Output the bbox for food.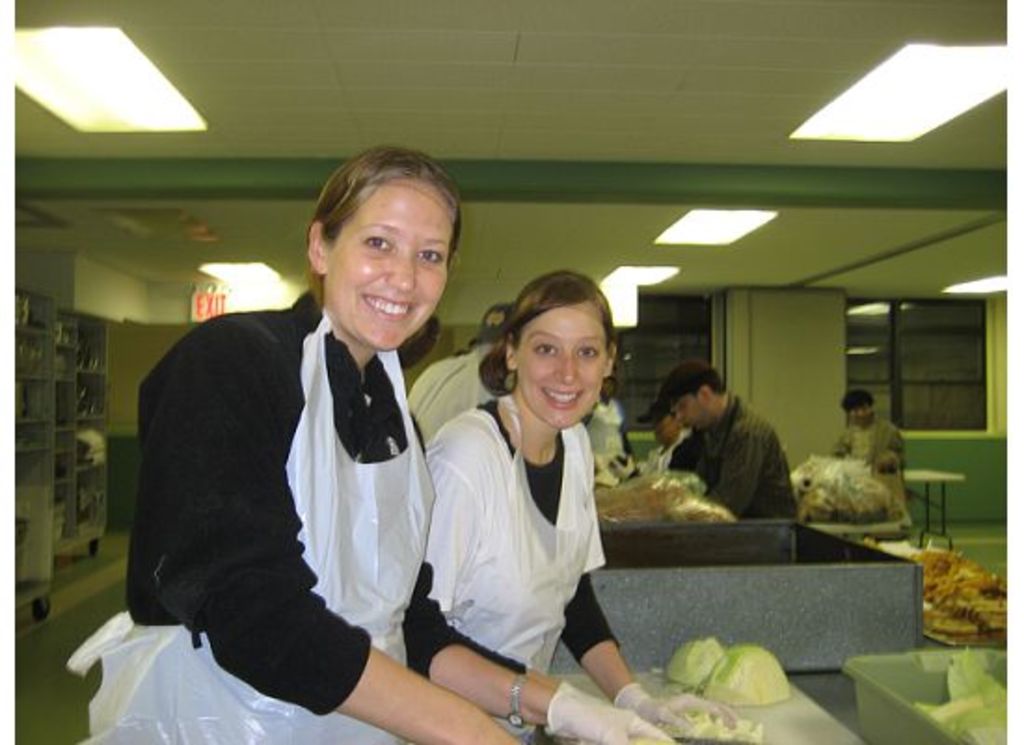
<bbox>912, 650, 1005, 743</bbox>.
